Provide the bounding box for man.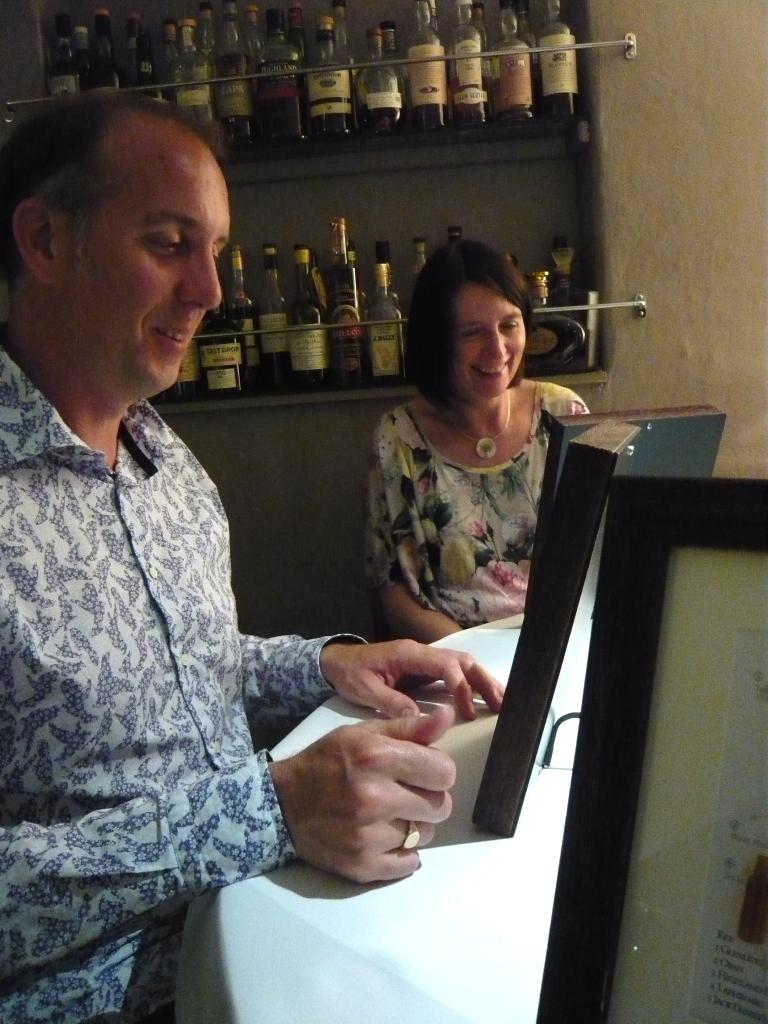
0, 79, 508, 1023.
